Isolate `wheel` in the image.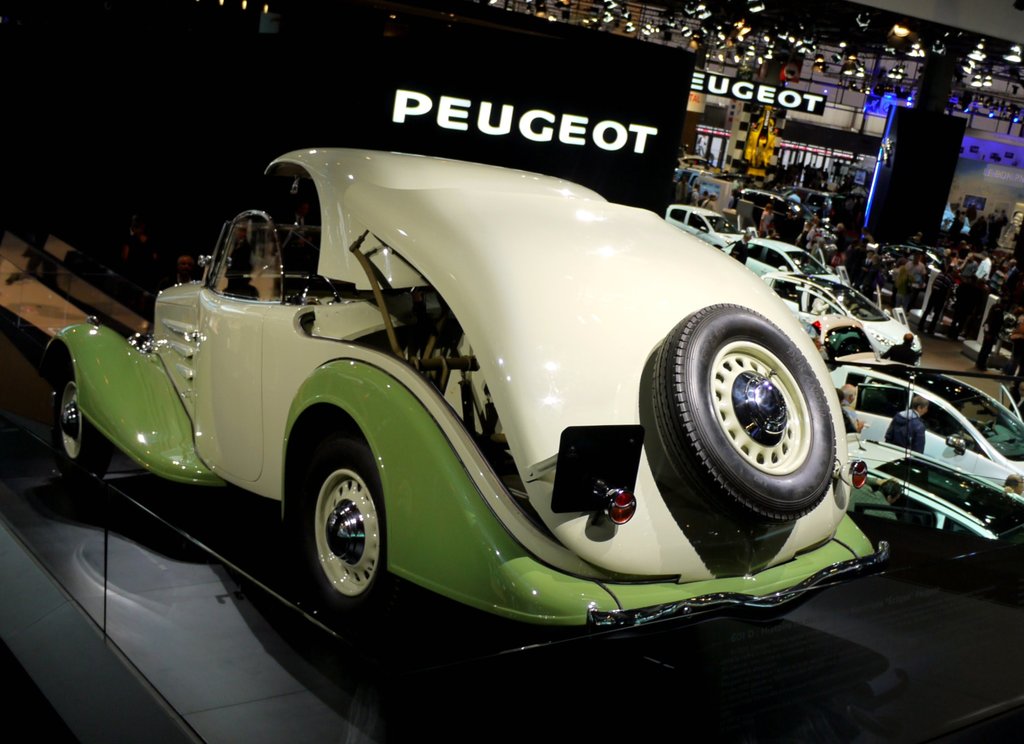
Isolated region: Rect(650, 300, 835, 536).
